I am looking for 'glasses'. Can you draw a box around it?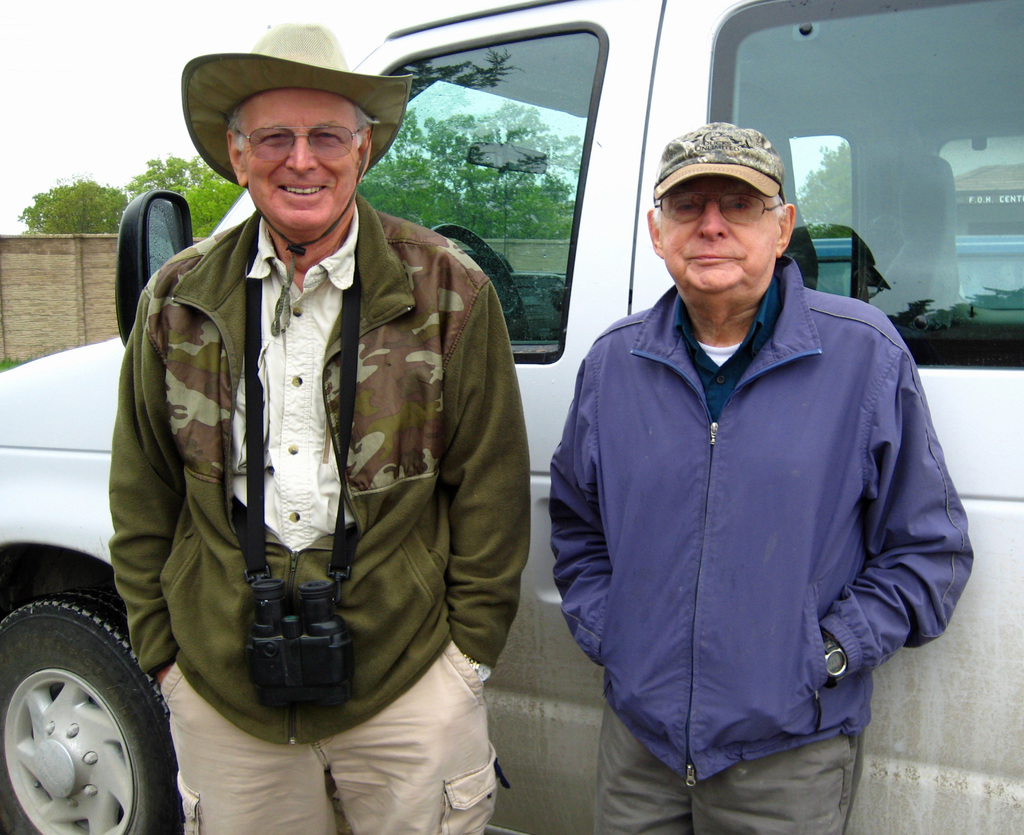
Sure, the bounding box is BBox(205, 109, 373, 162).
